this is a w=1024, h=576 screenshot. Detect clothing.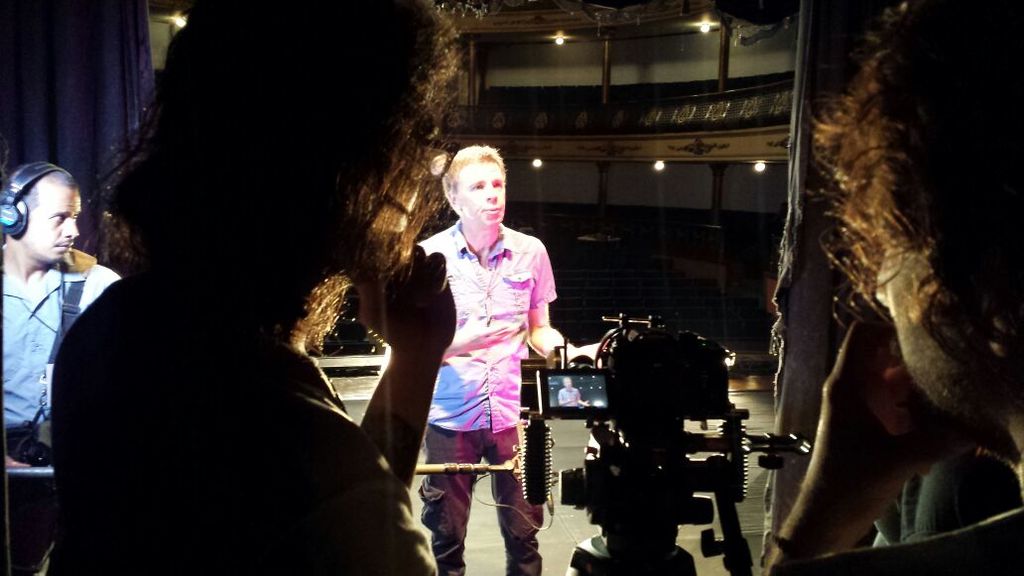
pyautogui.locateOnScreen(0, 272, 124, 559).
